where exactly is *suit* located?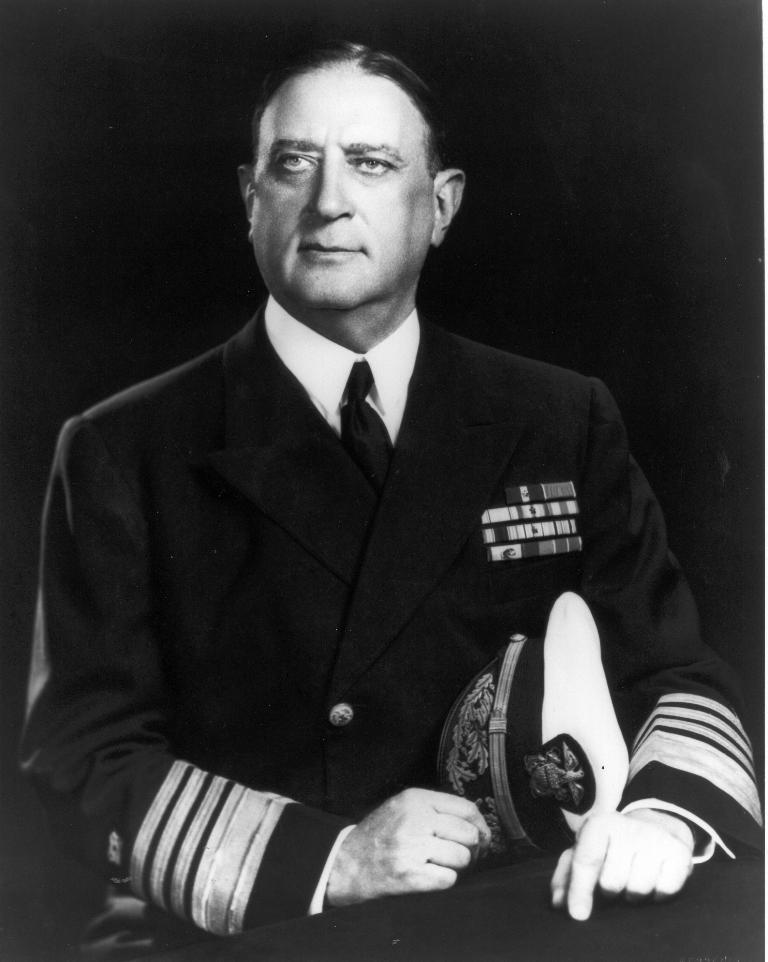
Its bounding box is x1=13 y1=322 x2=748 y2=956.
